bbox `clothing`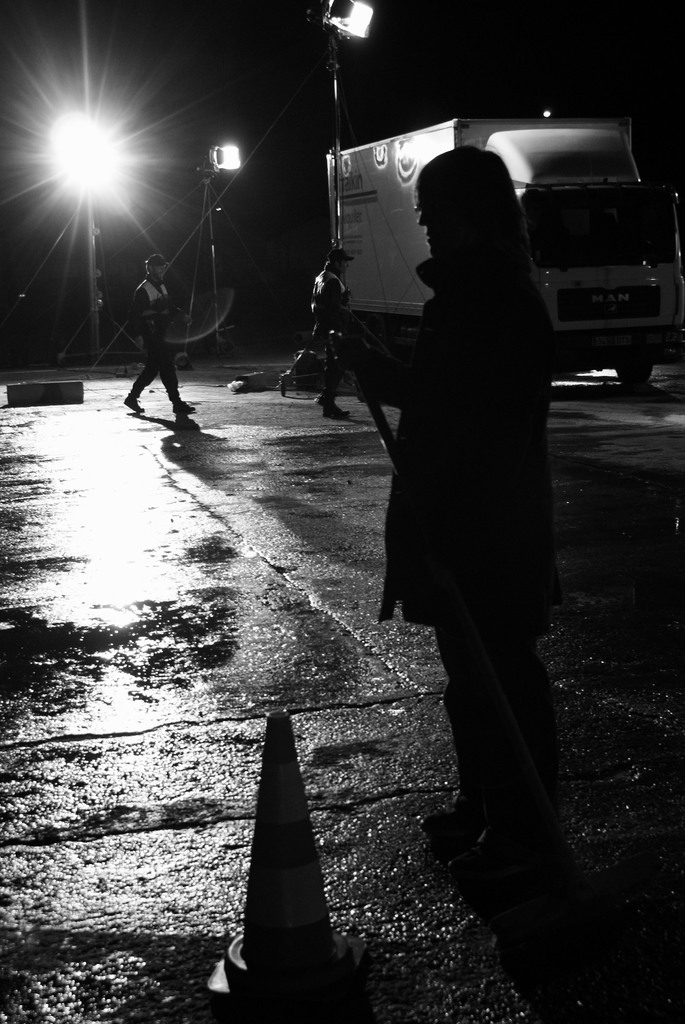
locate(291, 266, 356, 403)
